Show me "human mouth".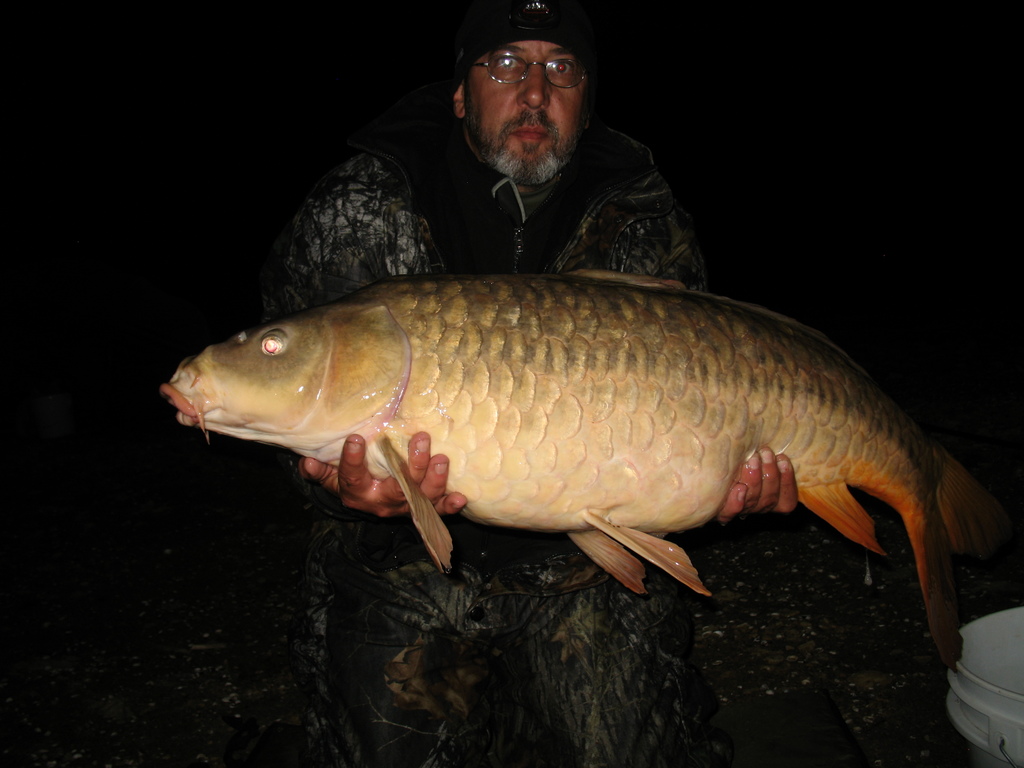
"human mouth" is here: x1=513, y1=127, x2=550, y2=139.
